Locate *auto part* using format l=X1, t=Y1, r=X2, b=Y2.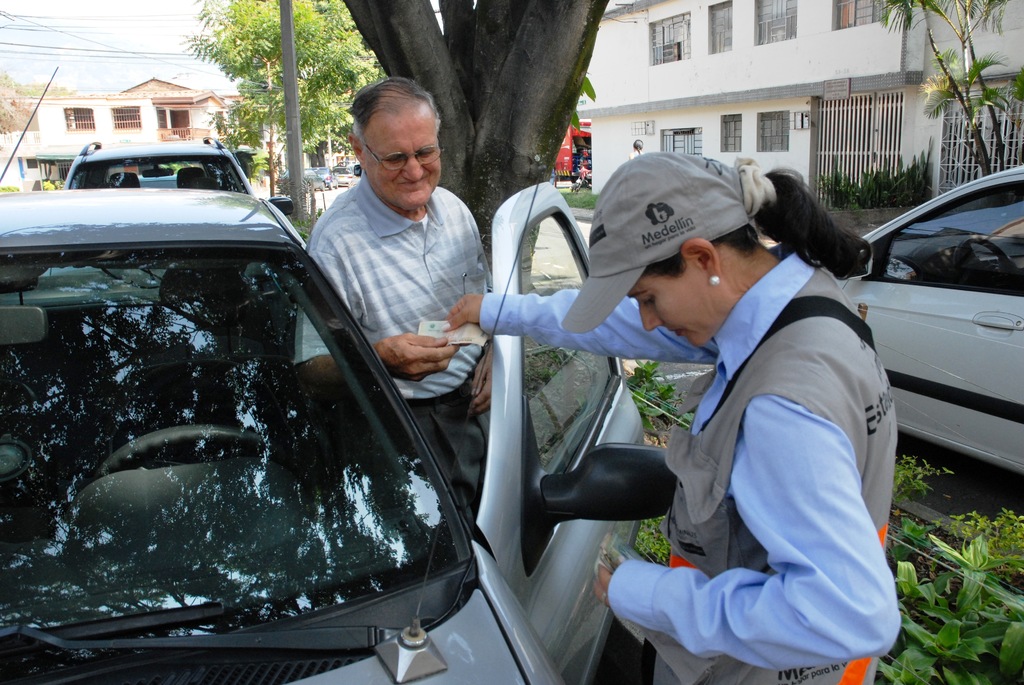
l=68, t=134, r=254, b=202.
